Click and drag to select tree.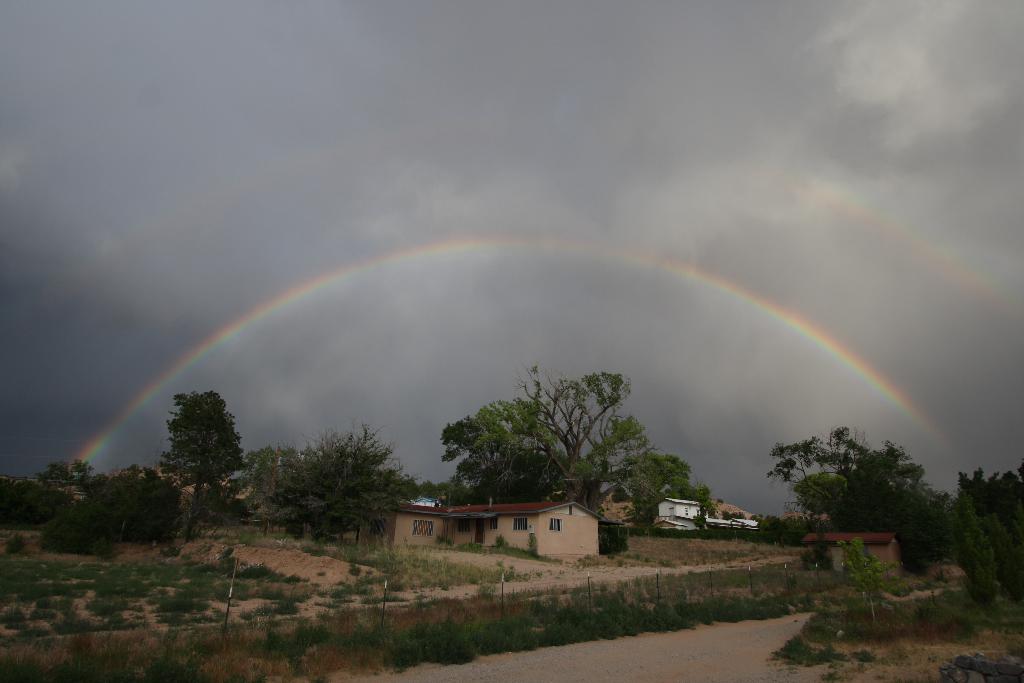
Selection: (927,466,1023,609).
